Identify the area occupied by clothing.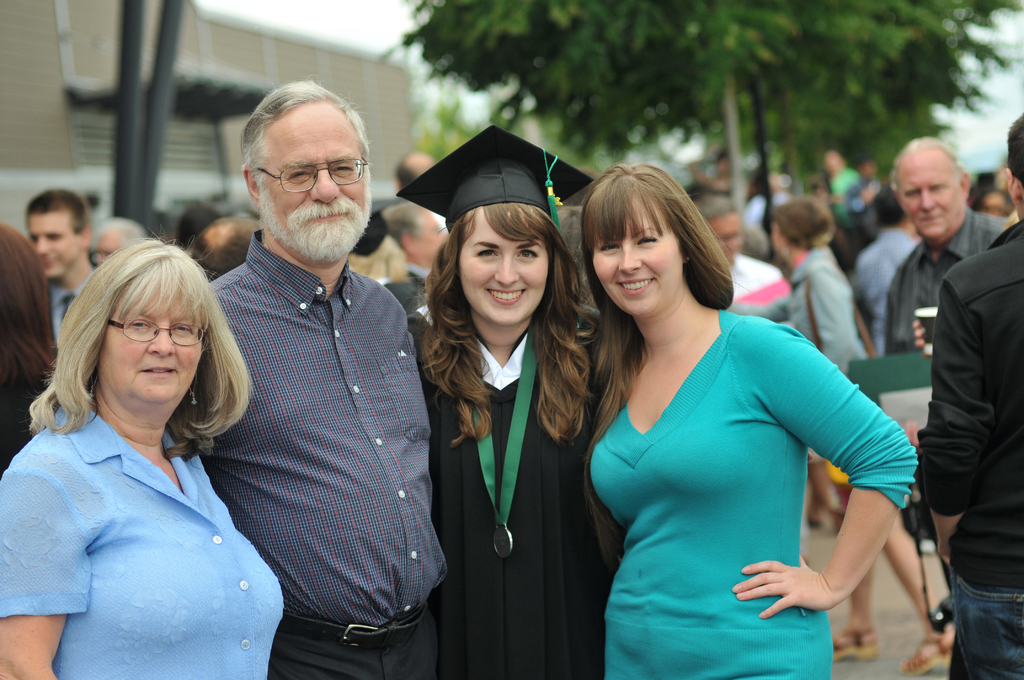
Area: [left=720, top=242, right=863, bottom=481].
